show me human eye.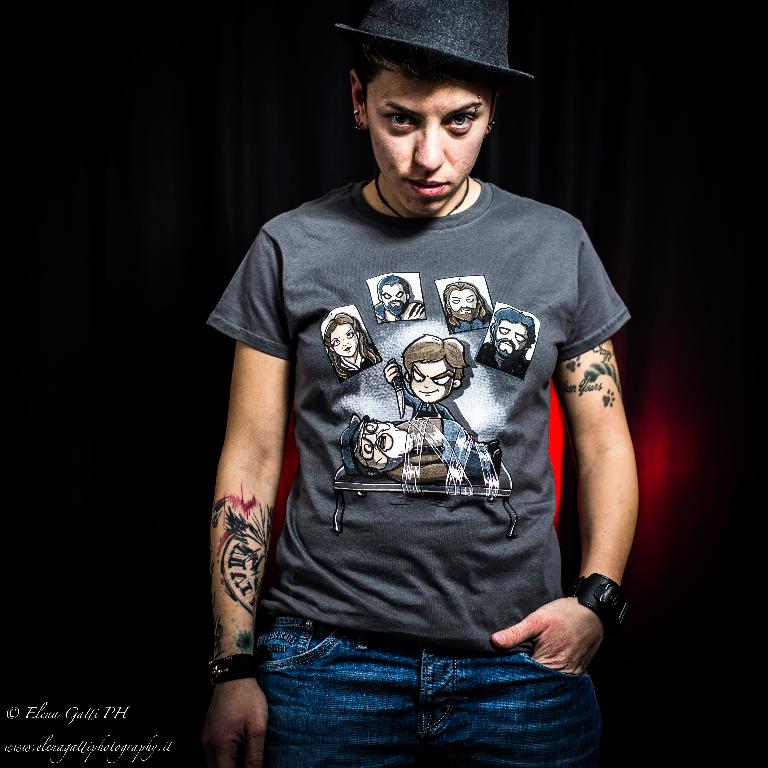
human eye is here: 381:290:392:300.
